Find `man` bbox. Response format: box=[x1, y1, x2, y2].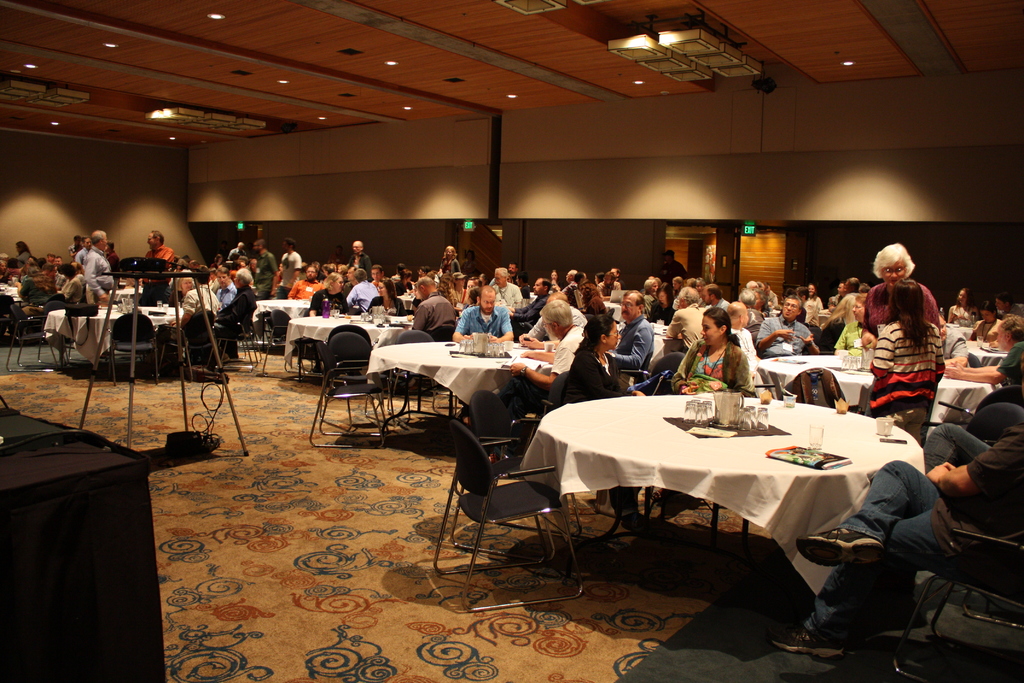
box=[348, 236, 374, 283].
